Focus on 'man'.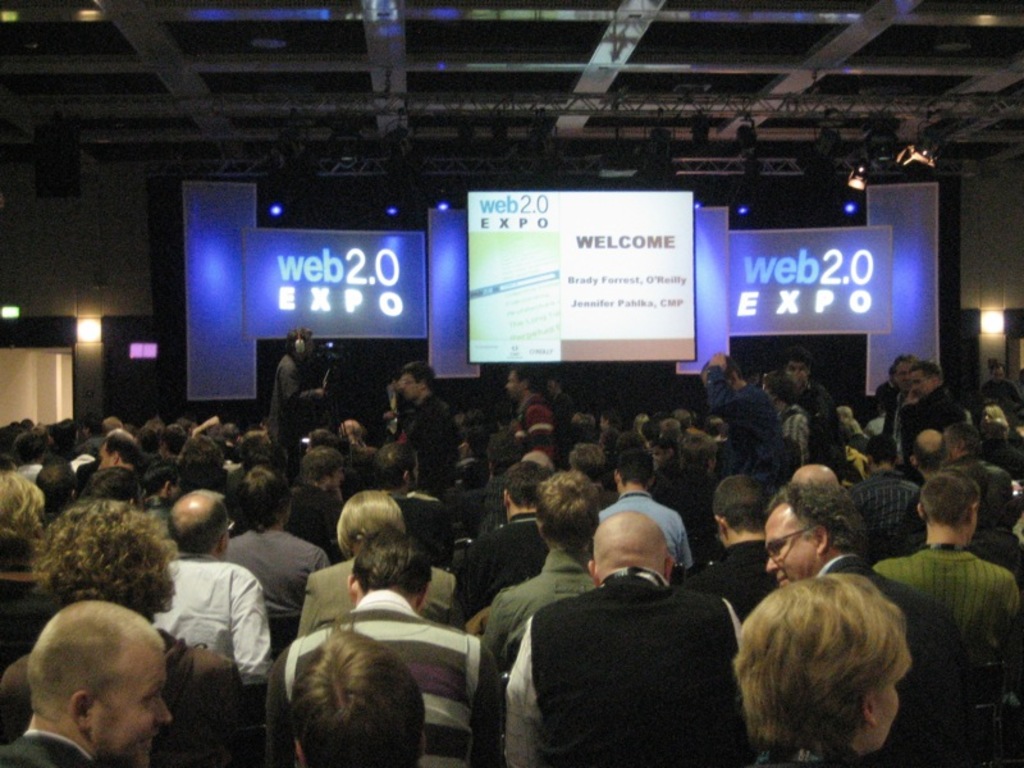
Focused at [x1=495, y1=494, x2=767, y2=755].
